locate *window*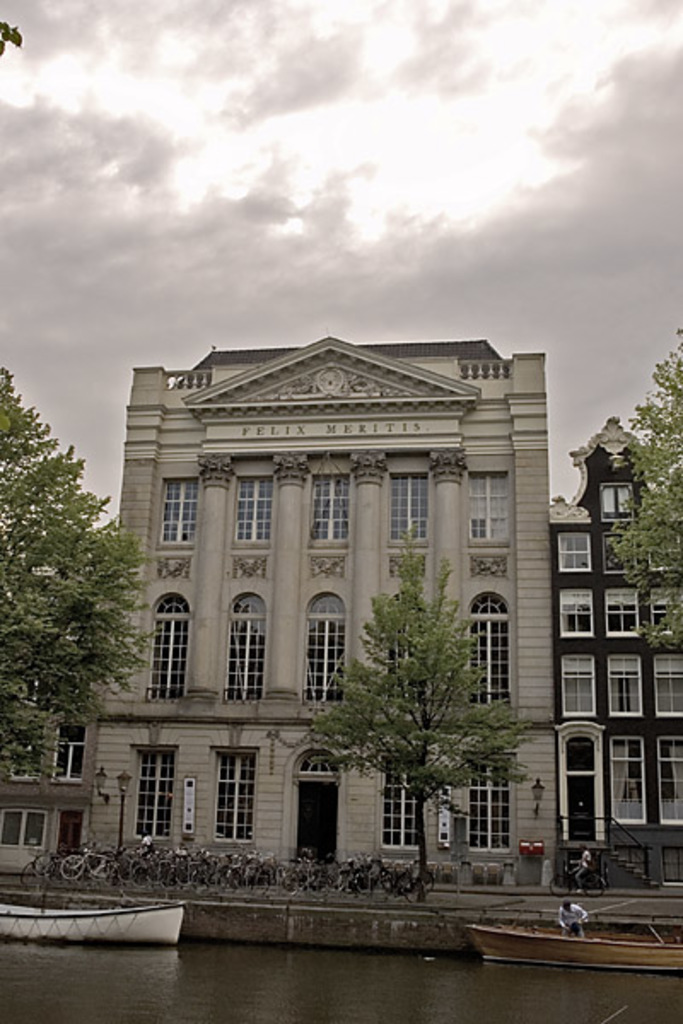
locate(482, 597, 512, 720)
